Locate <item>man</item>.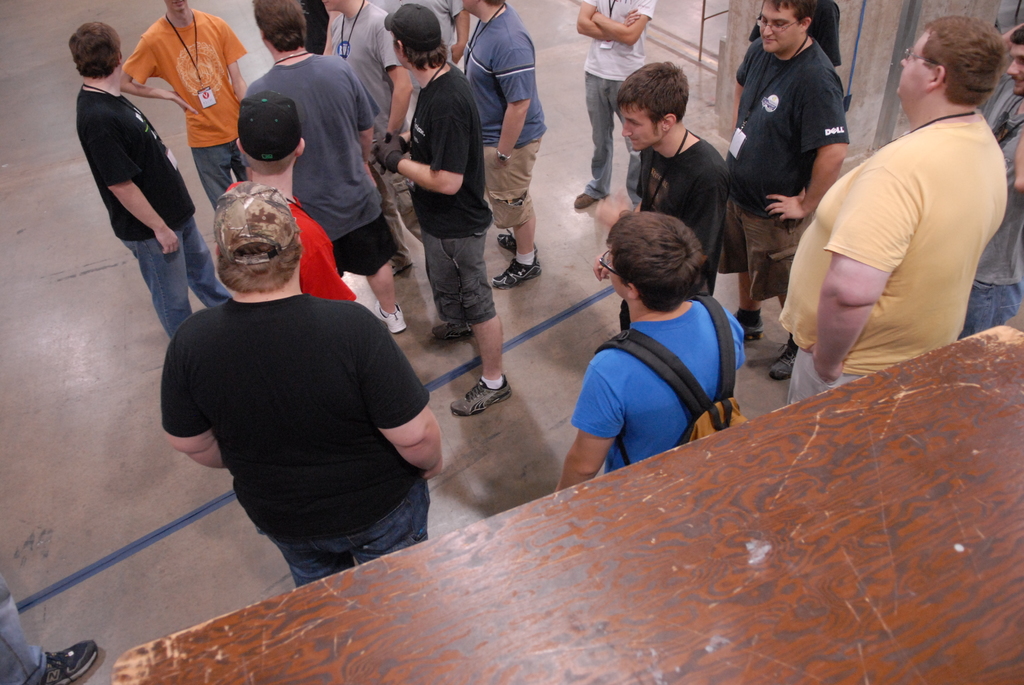
Bounding box: <bbox>548, 215, 745, 496</bbox>.
